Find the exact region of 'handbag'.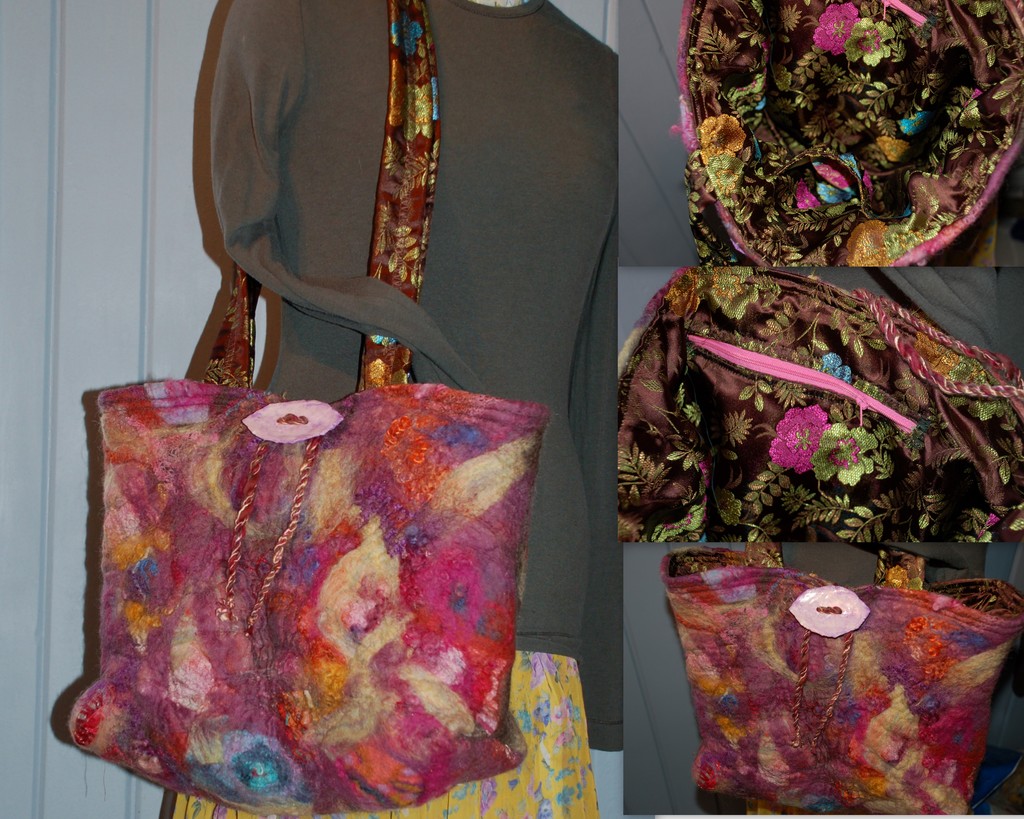
Exact region: select_region(671, 567, 1023, 818).
